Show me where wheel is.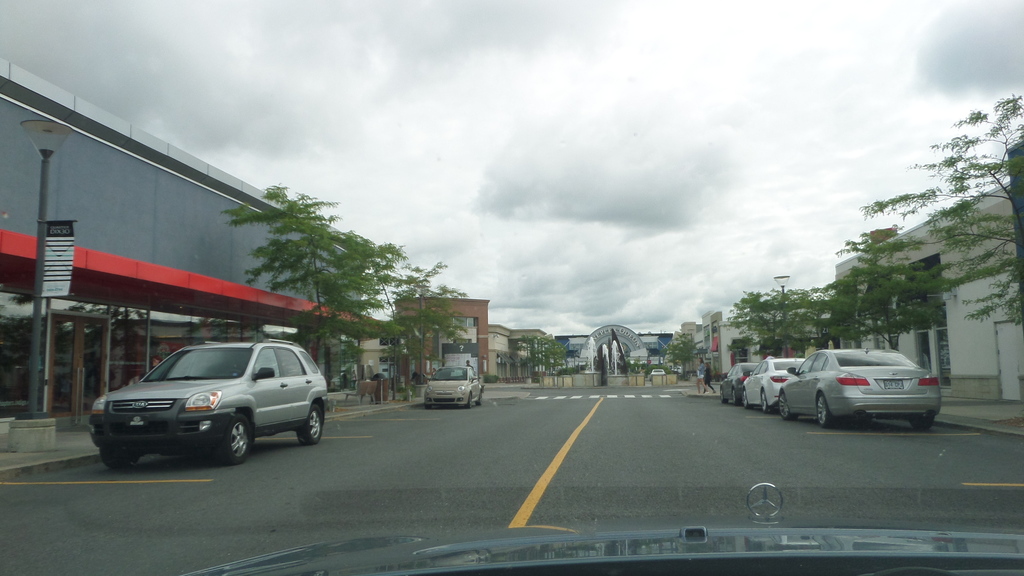
wheel is at (x1=207, y1=410, x2=252, y2=466).
